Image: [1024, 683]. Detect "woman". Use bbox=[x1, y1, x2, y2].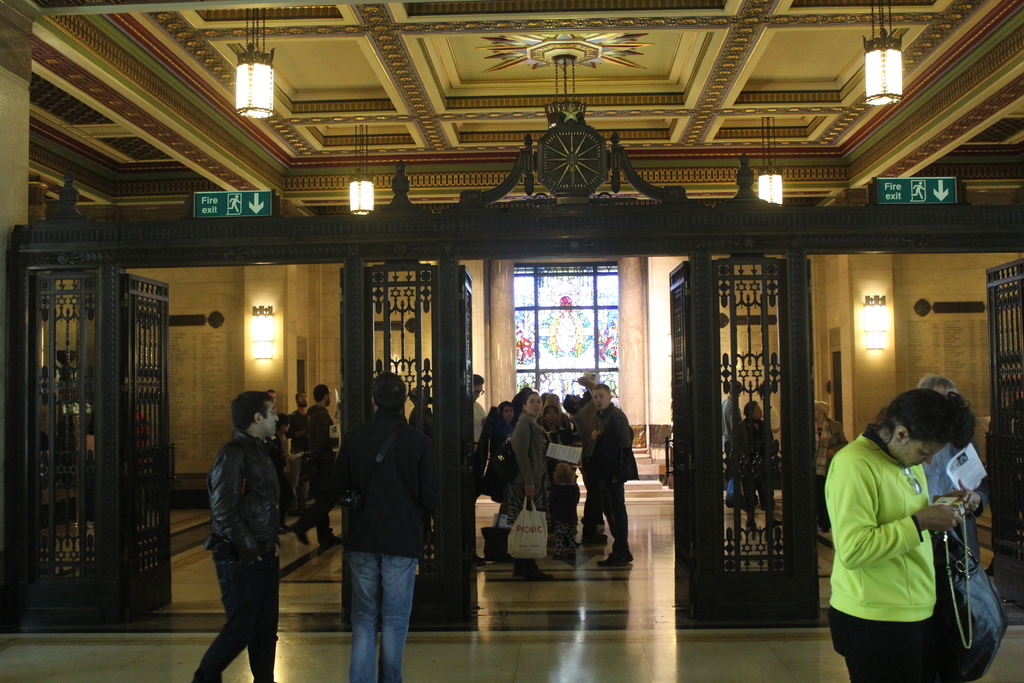
bbox=[268, 415, 307, 528].
